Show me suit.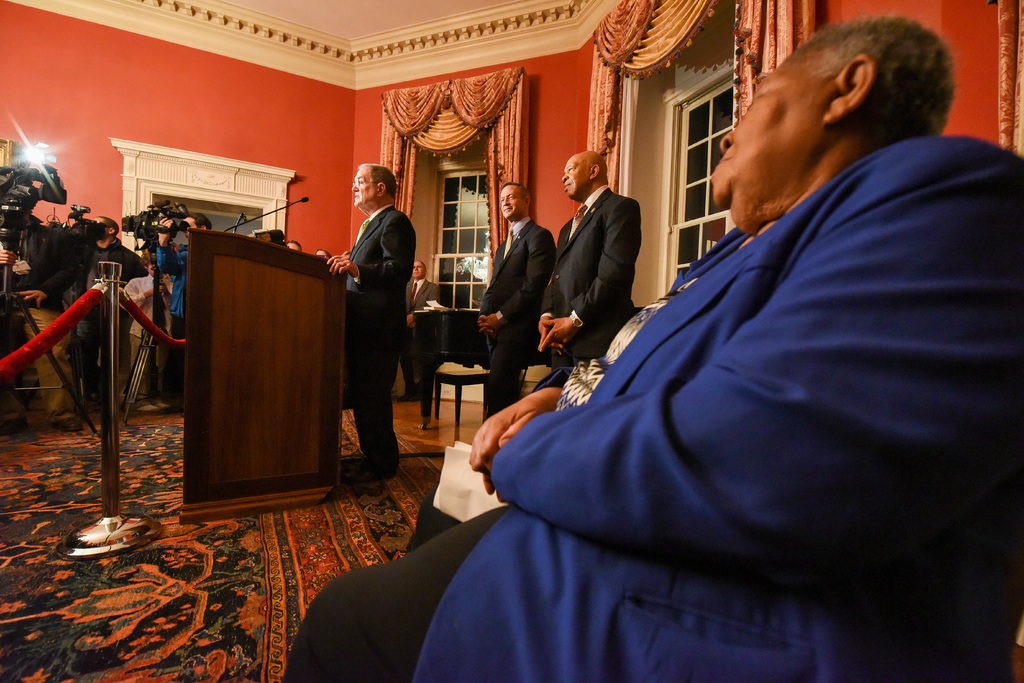
suit is here: bbox=[541, 185, 639, 365].
